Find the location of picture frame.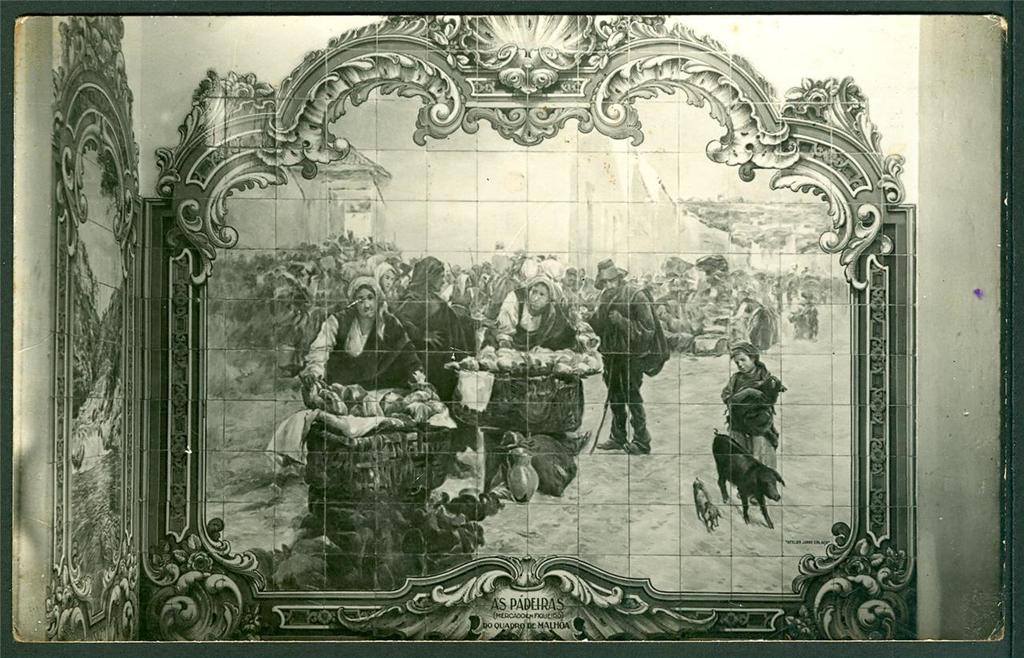
Location: <bbox>54, 13, 135, 645</bbox>.
